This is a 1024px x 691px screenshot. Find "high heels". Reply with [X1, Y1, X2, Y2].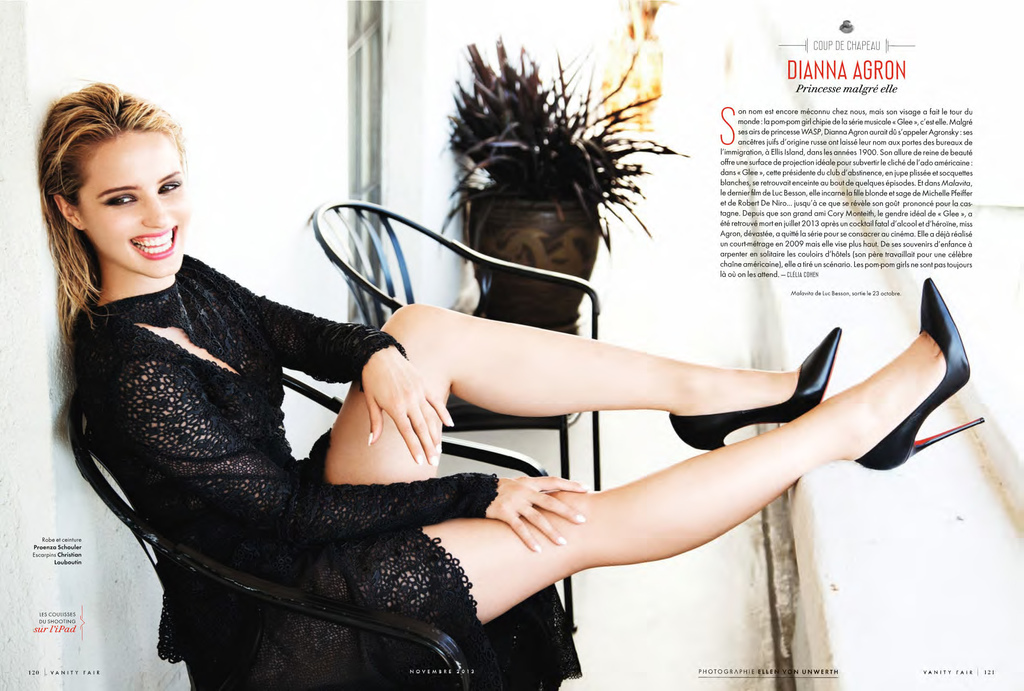
[669, 324, 841, 450].
